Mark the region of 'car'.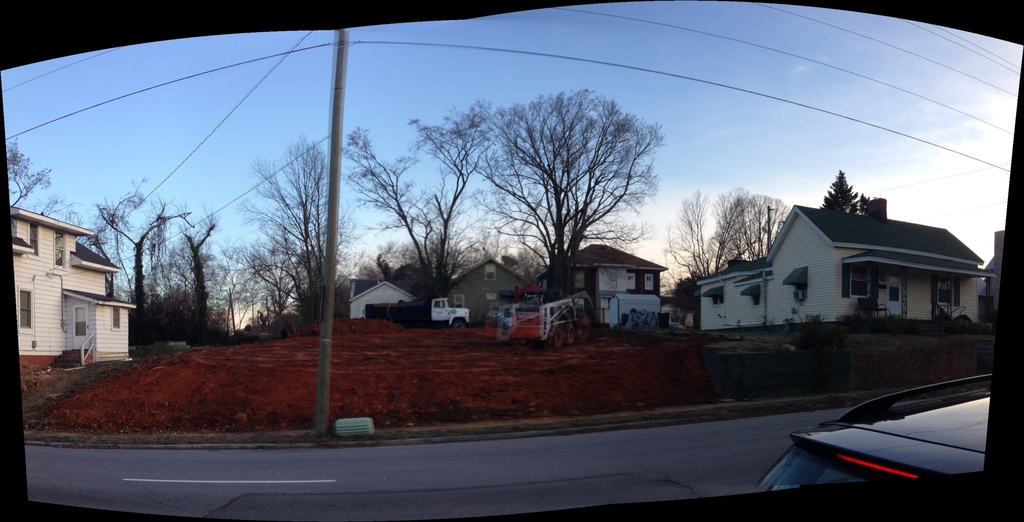
Region: <bbox>0, 0, 1023, 521</bbox>.
